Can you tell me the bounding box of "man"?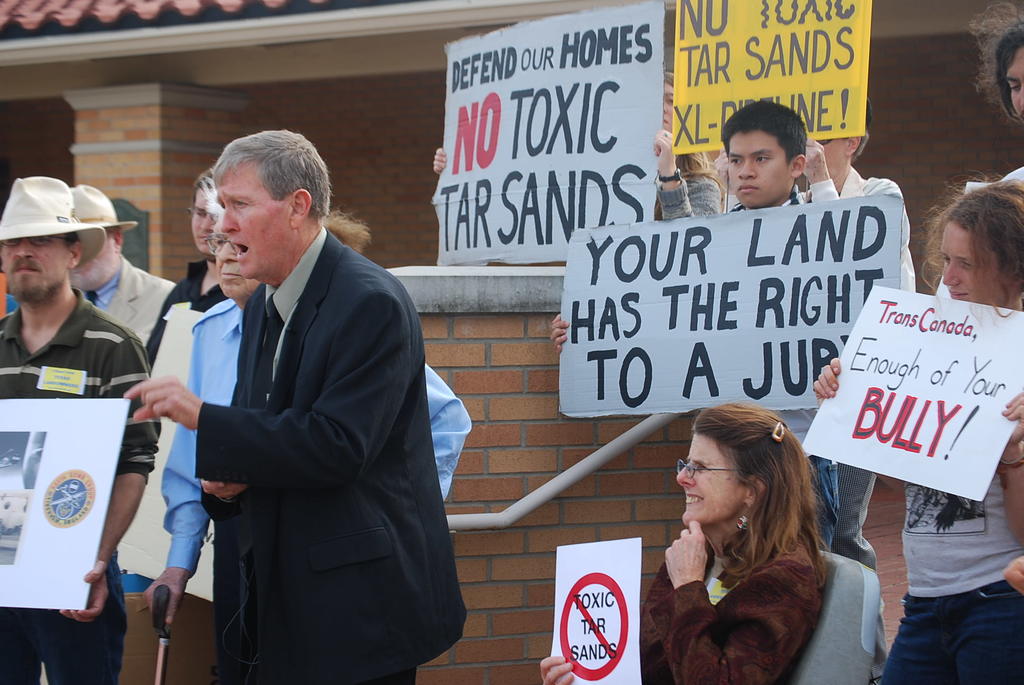
x1=135, y1=215, x2=473, y2=623.
